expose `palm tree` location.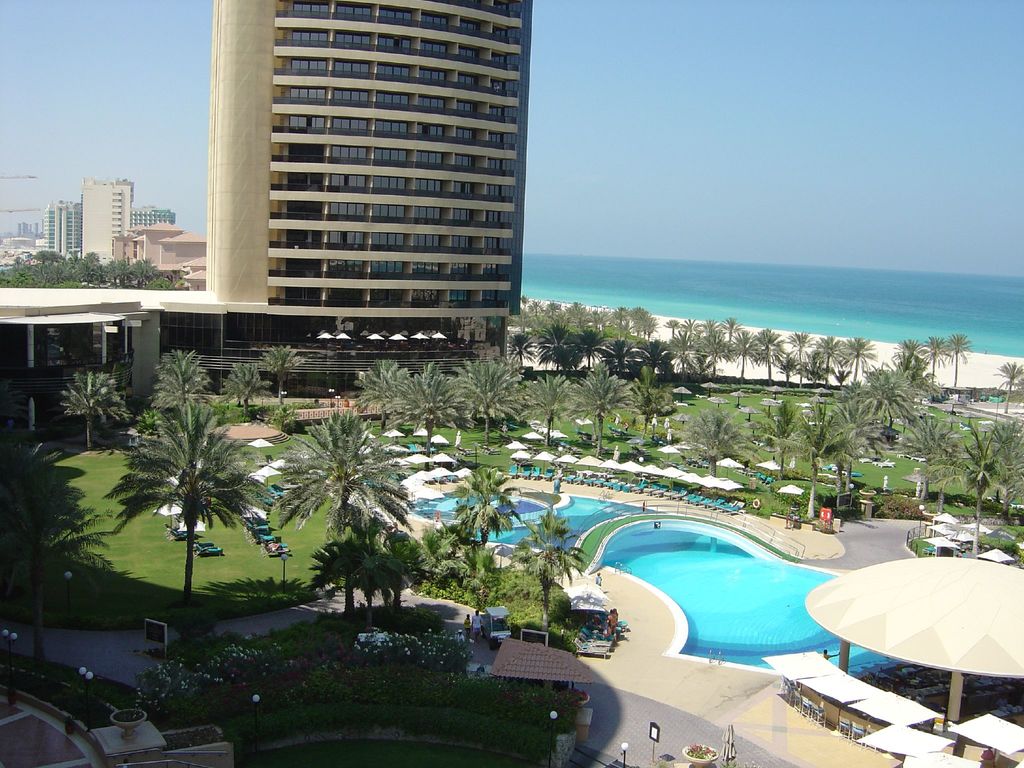
Exposed at locate(127, 406, 246, 596).
